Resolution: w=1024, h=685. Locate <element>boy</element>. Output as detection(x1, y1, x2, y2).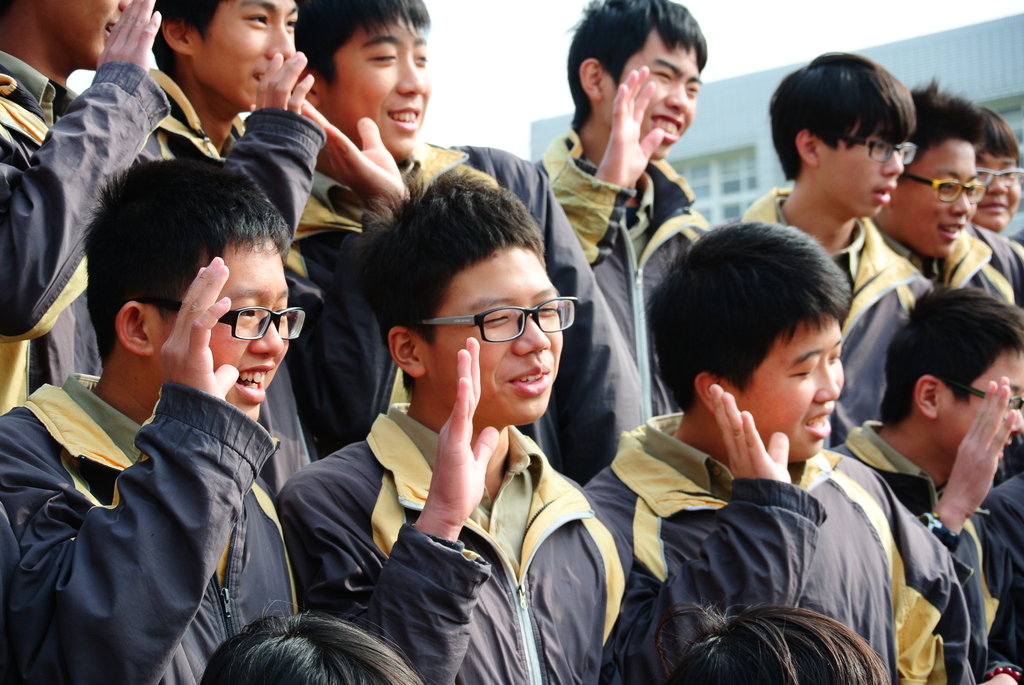
detection(973, 92, 1023, 299).
